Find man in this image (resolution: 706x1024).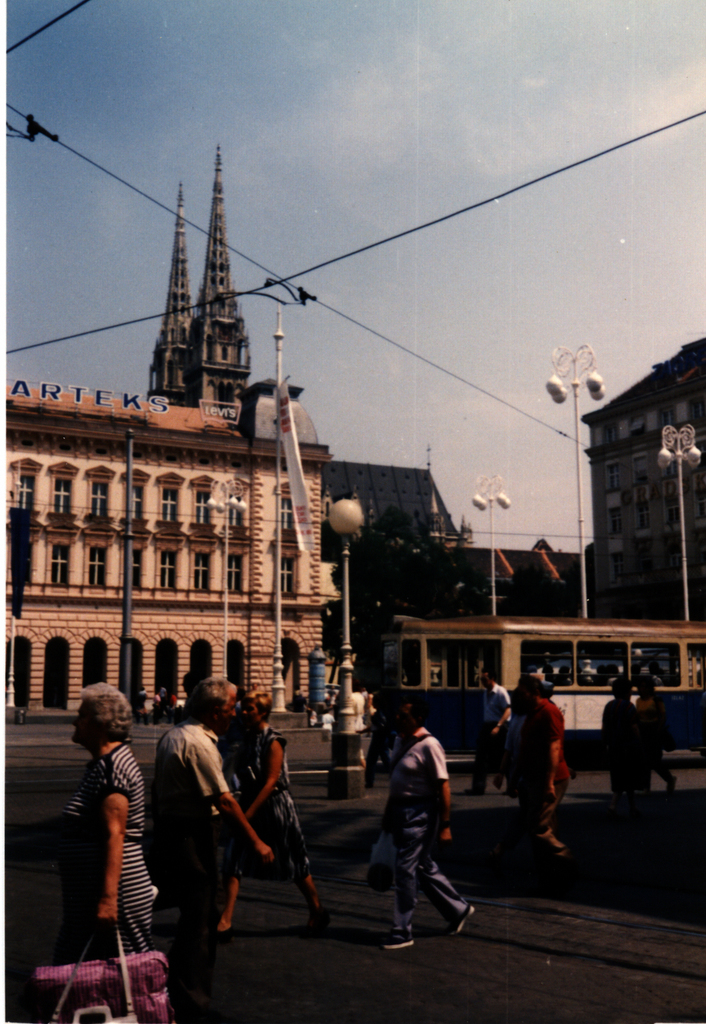
{"left": 145, "top": 675, "right": 274, "bottom": 1023}.
